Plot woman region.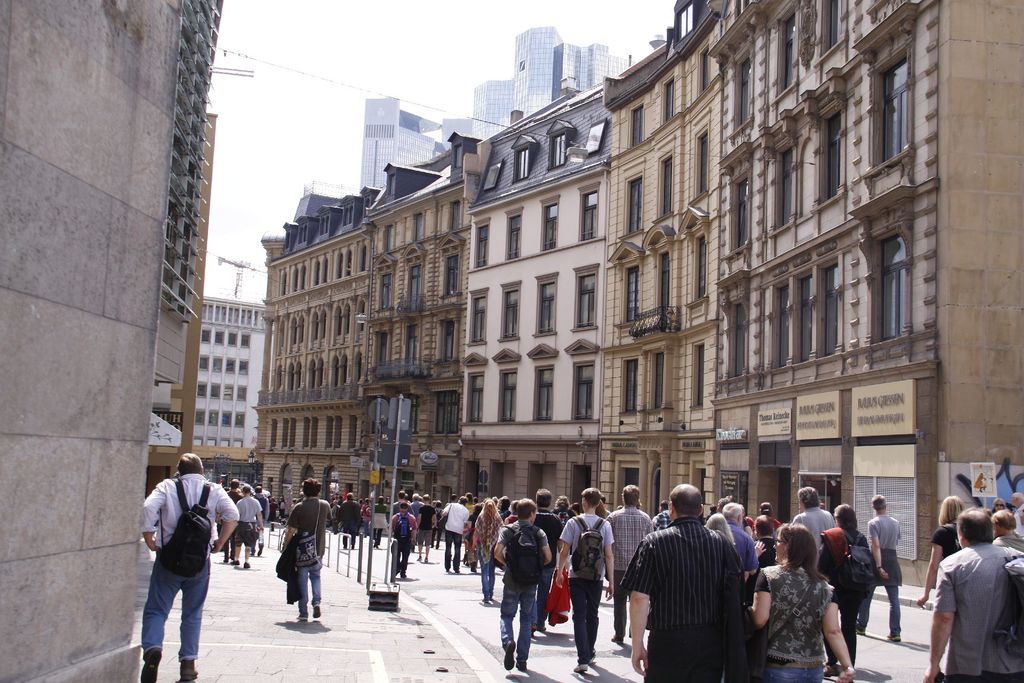
Plotted at 554,493,572,520.
